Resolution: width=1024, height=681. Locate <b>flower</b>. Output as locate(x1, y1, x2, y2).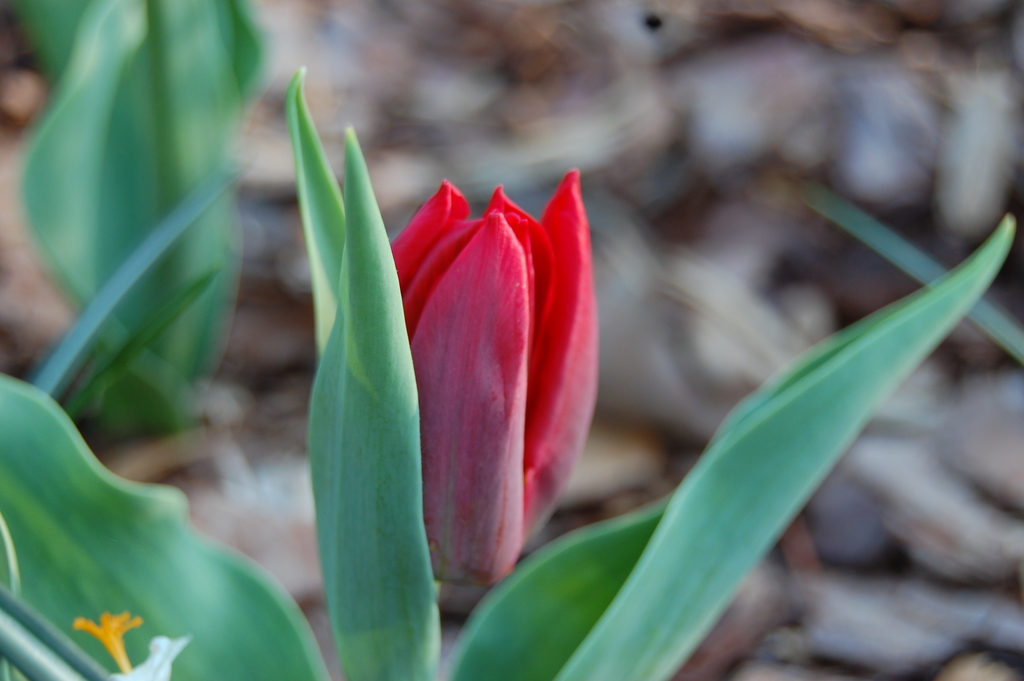
locate(372, 160, 631, 614).
